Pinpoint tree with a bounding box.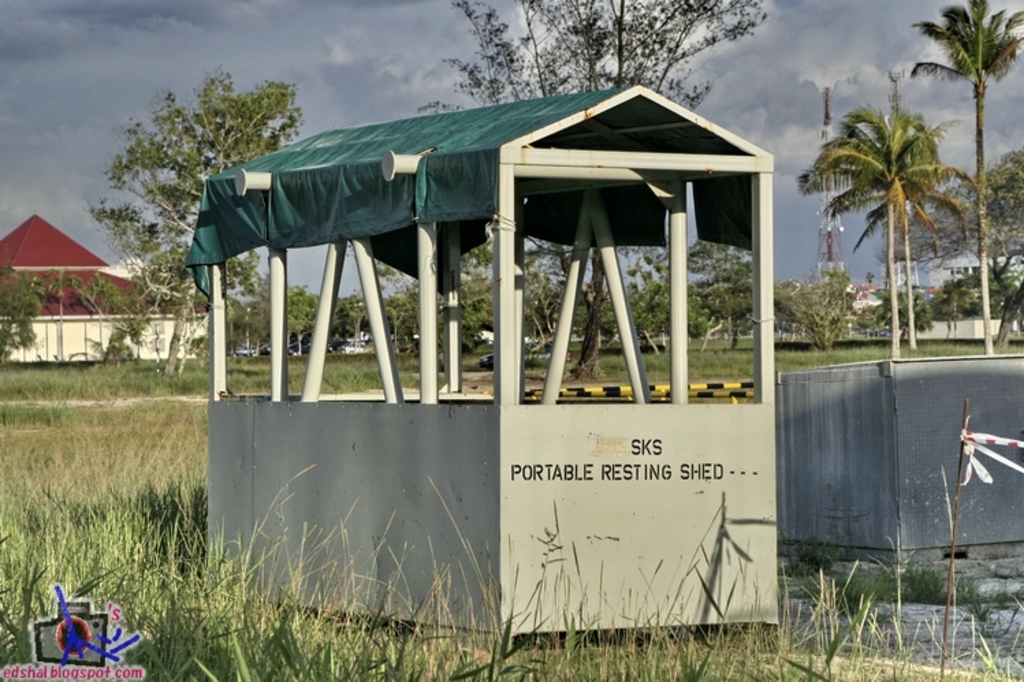
83:59:304:377.
